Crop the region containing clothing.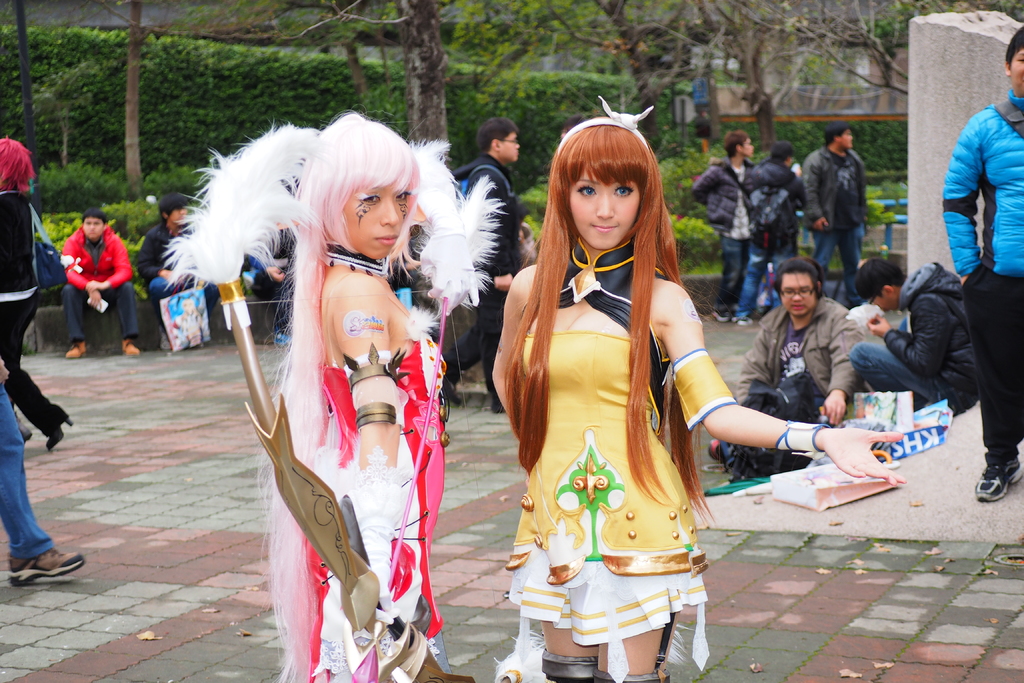
Crop region: <region>743, 161, 793, 315</region>.
